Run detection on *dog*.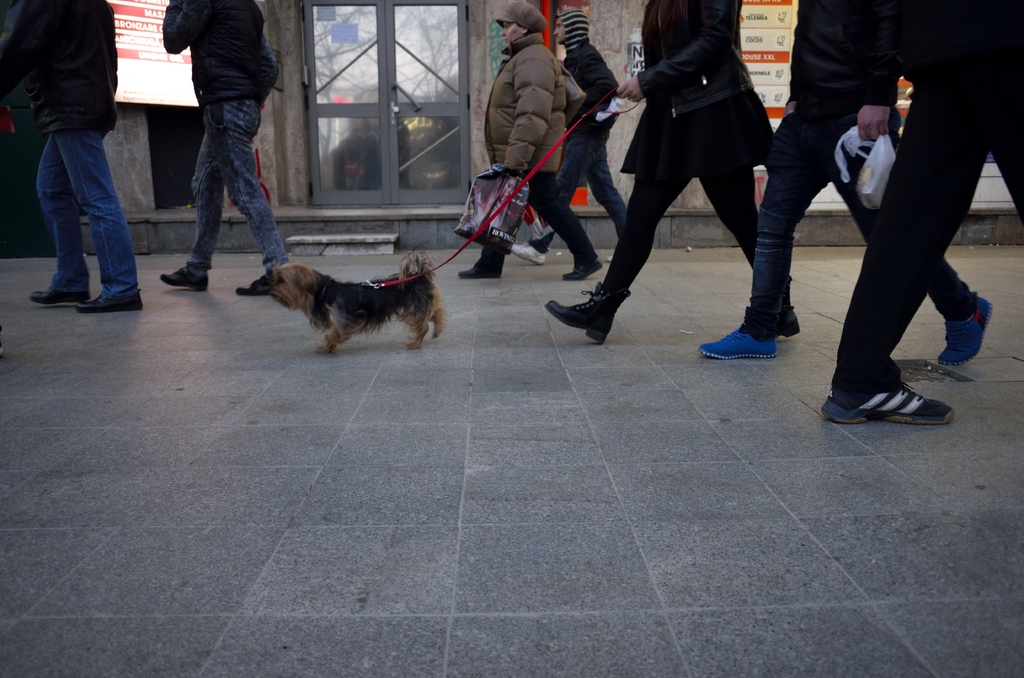
Result: <box>255,248,447,358</box>.
